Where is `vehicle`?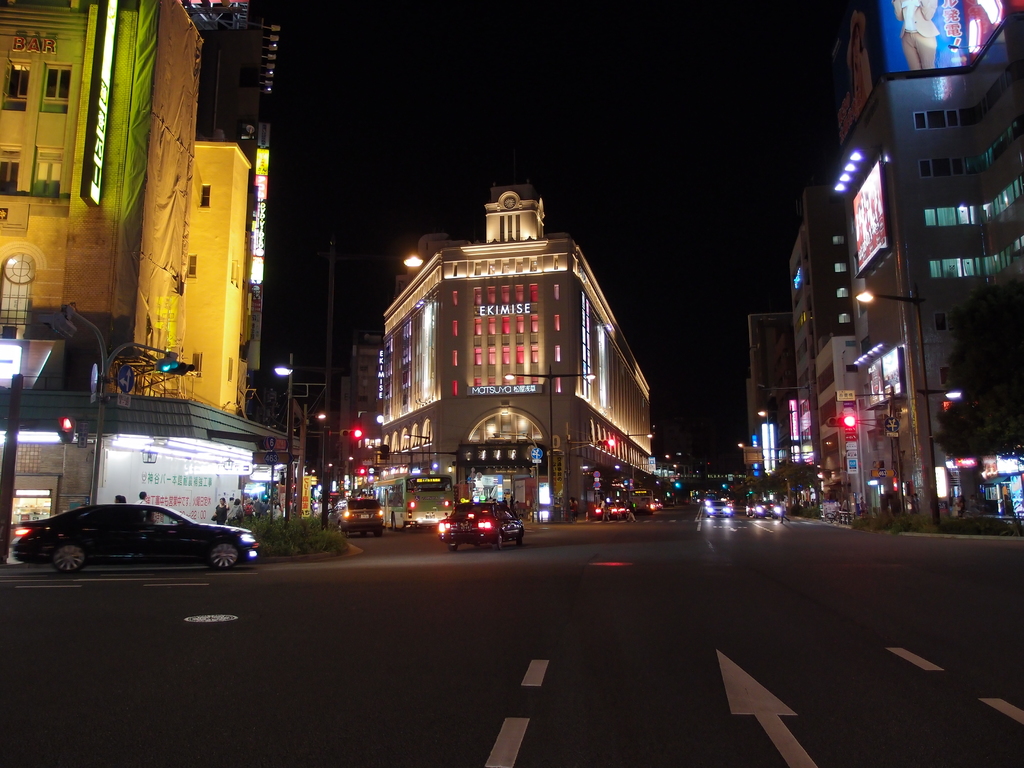
region(18, 502, 264, 569).
